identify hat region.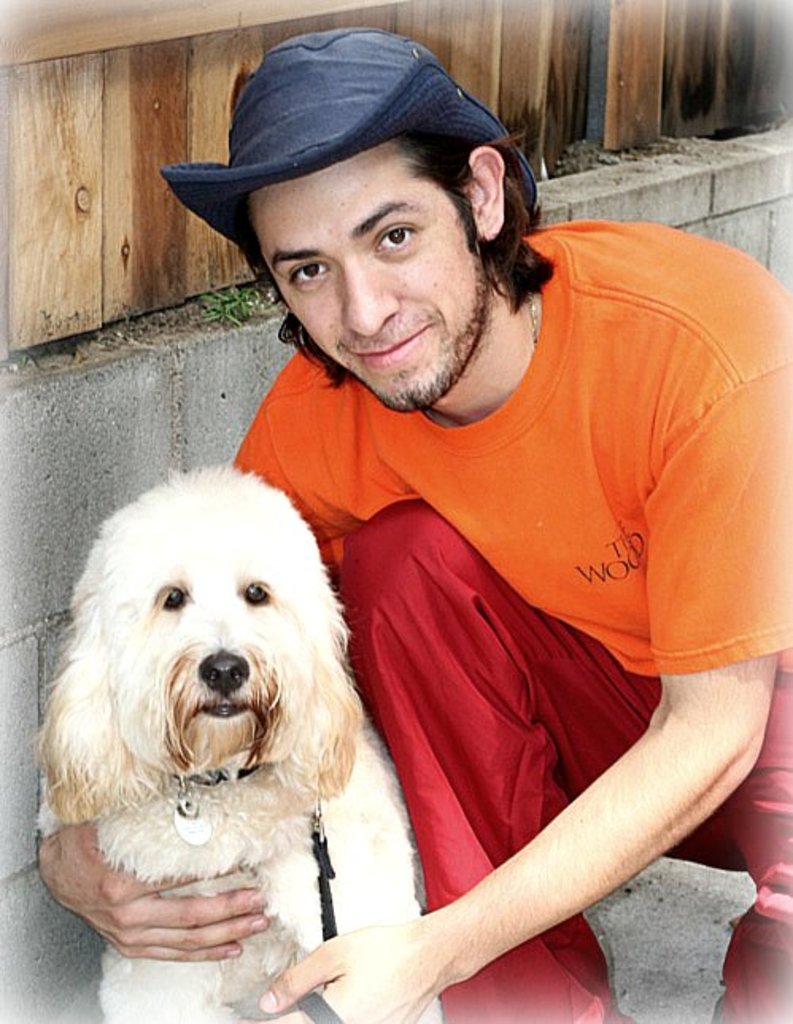
Region: locate(156, 19, 531, 226).
